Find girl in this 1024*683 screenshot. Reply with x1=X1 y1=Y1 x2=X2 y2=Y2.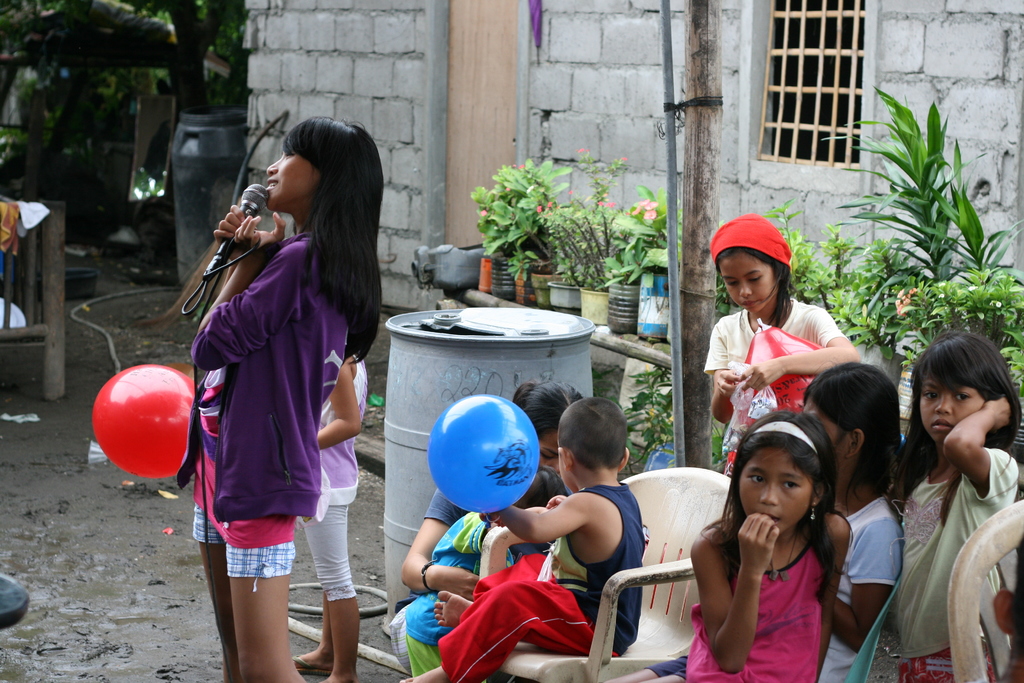
x1=601 y1=356 x2=897 y2=682.
